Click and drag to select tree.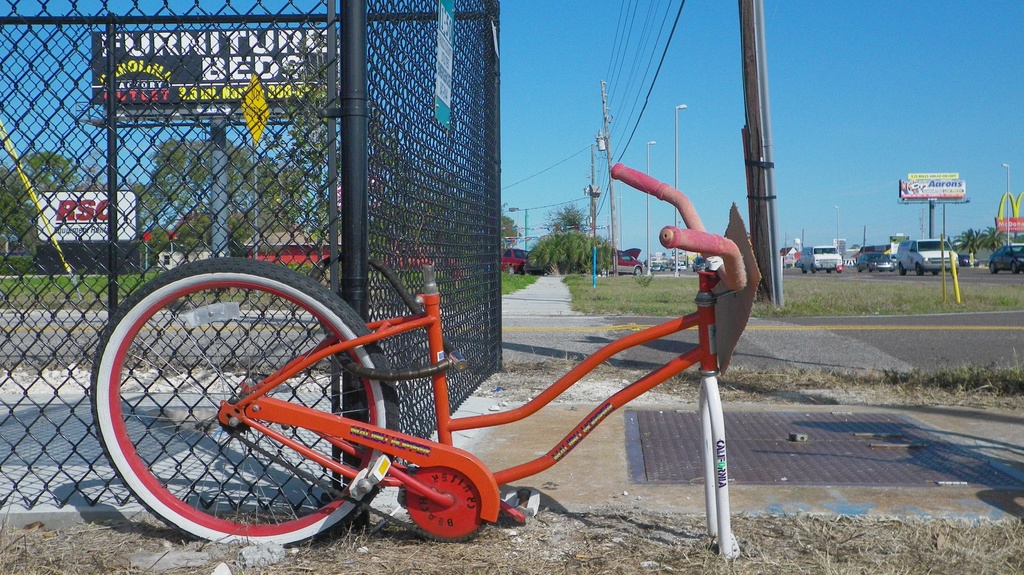
Selection: detection(976, 227, 1005, 254).
